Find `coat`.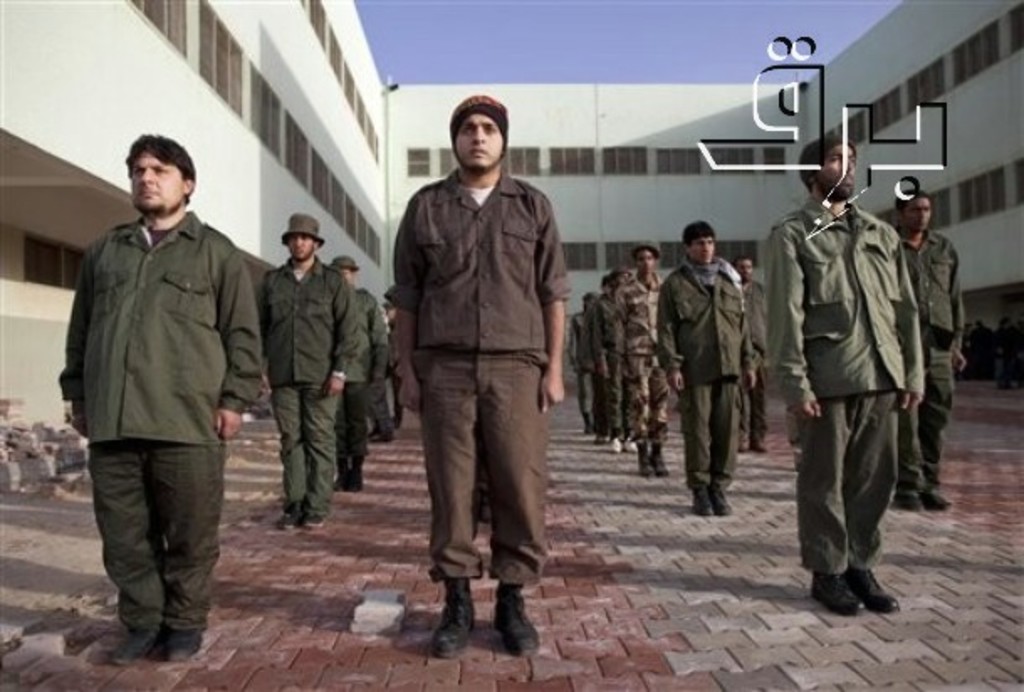
(656,262,760,380).
